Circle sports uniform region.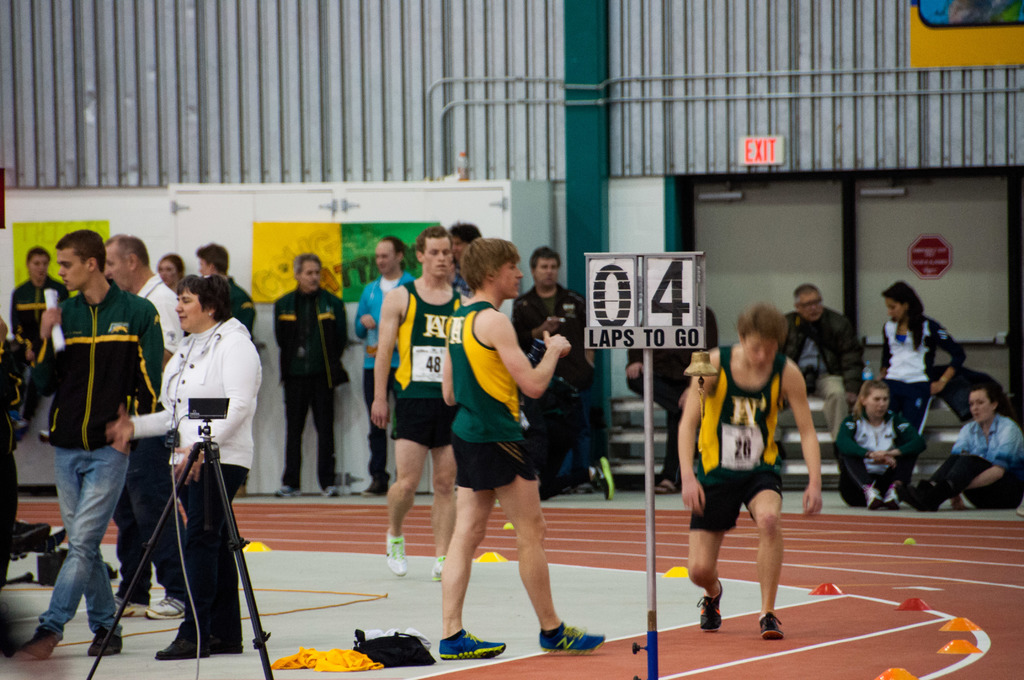
Region: x1=4, y1=285, x2=72, y2=359.
